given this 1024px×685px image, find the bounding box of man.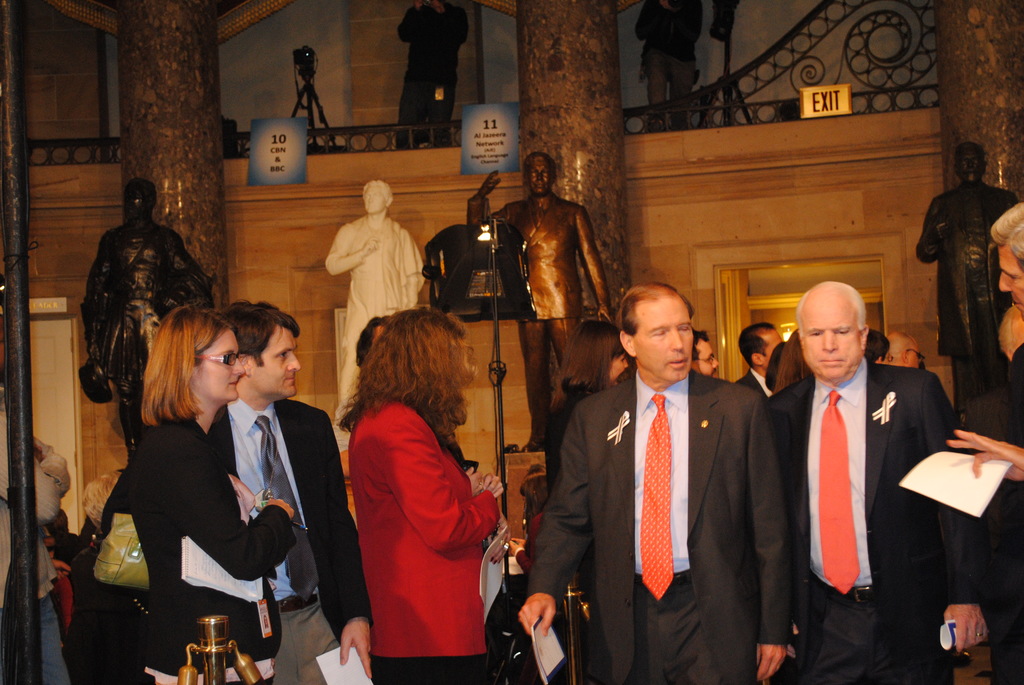
crop(735, 310, 778, 398).
